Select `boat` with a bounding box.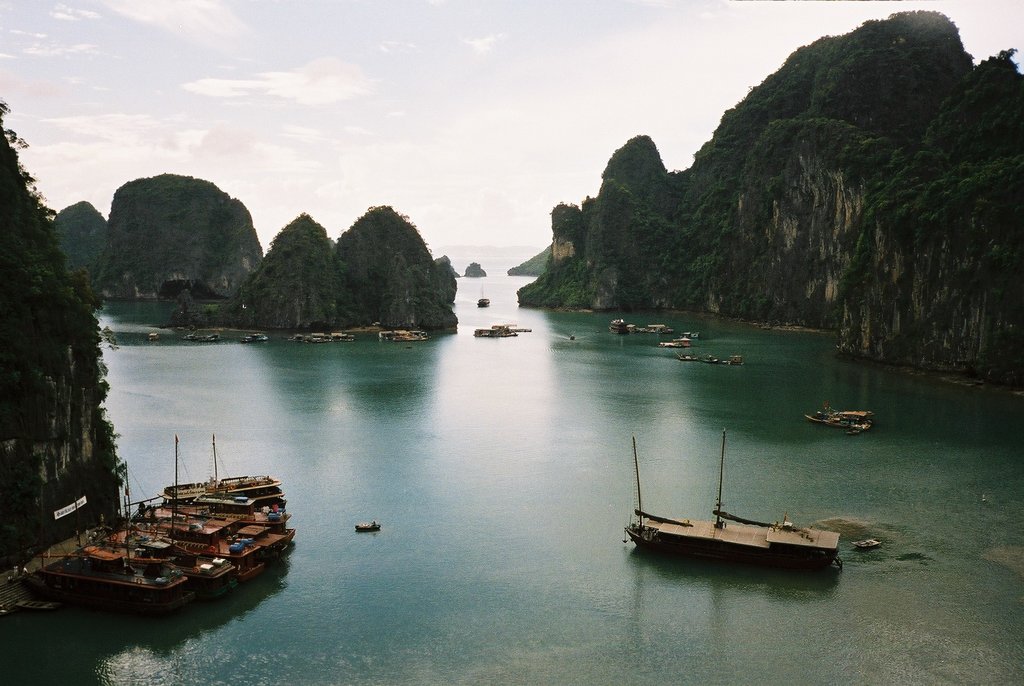
crop(660, 336, 694, 347).
